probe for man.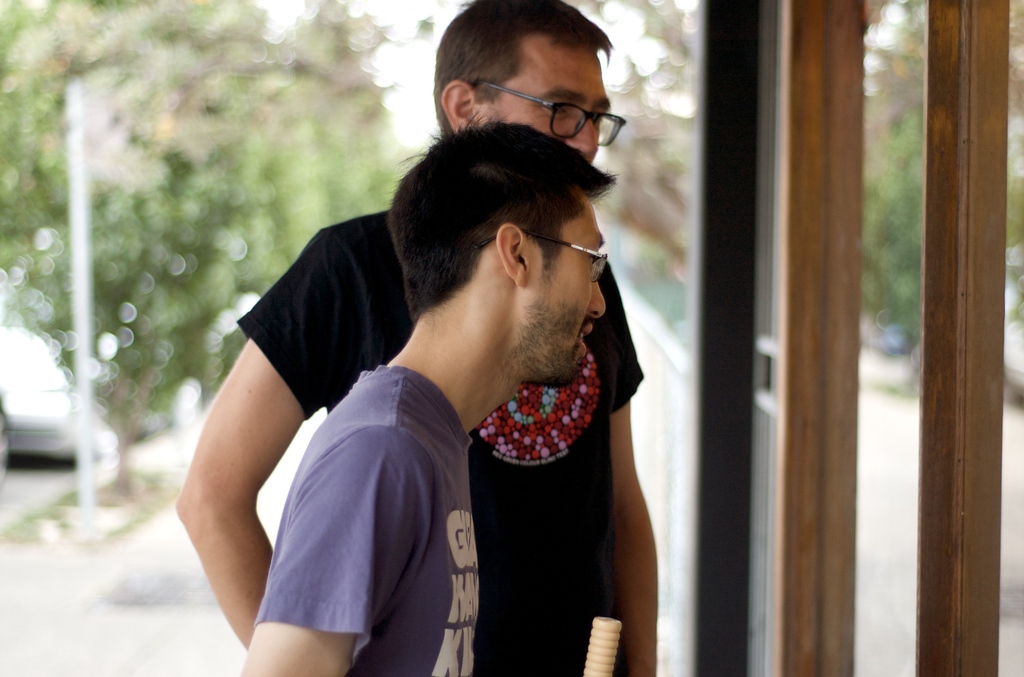
Probe result: detection(237, 111, 639, 676).
